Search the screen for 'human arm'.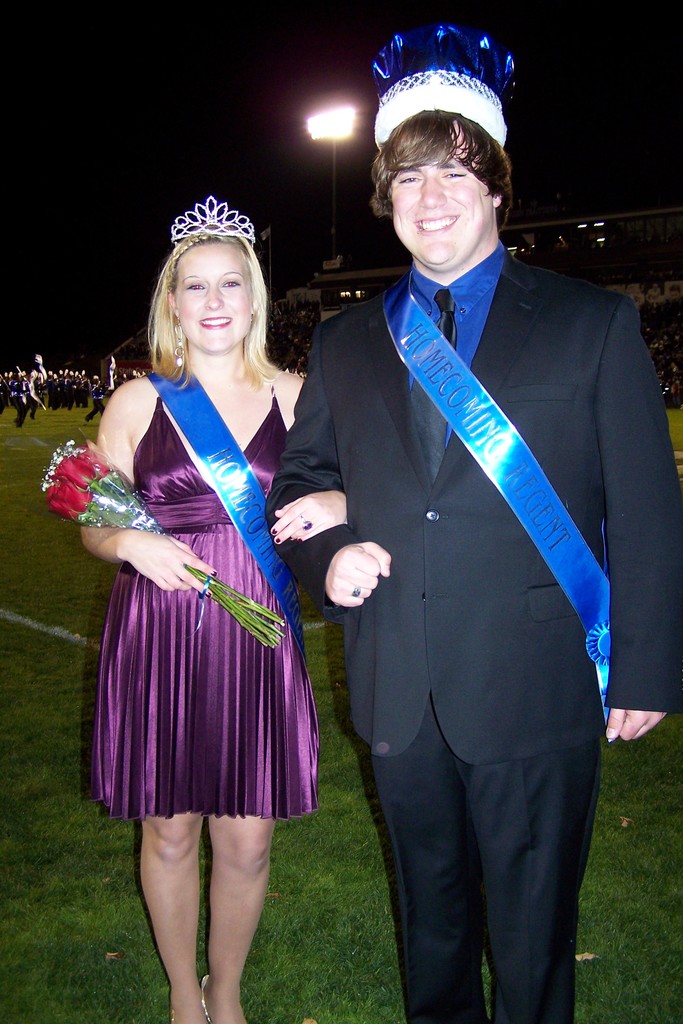
Found at {"x1": 270, "y1": 484, "x2": 354, "y2": 568}.
